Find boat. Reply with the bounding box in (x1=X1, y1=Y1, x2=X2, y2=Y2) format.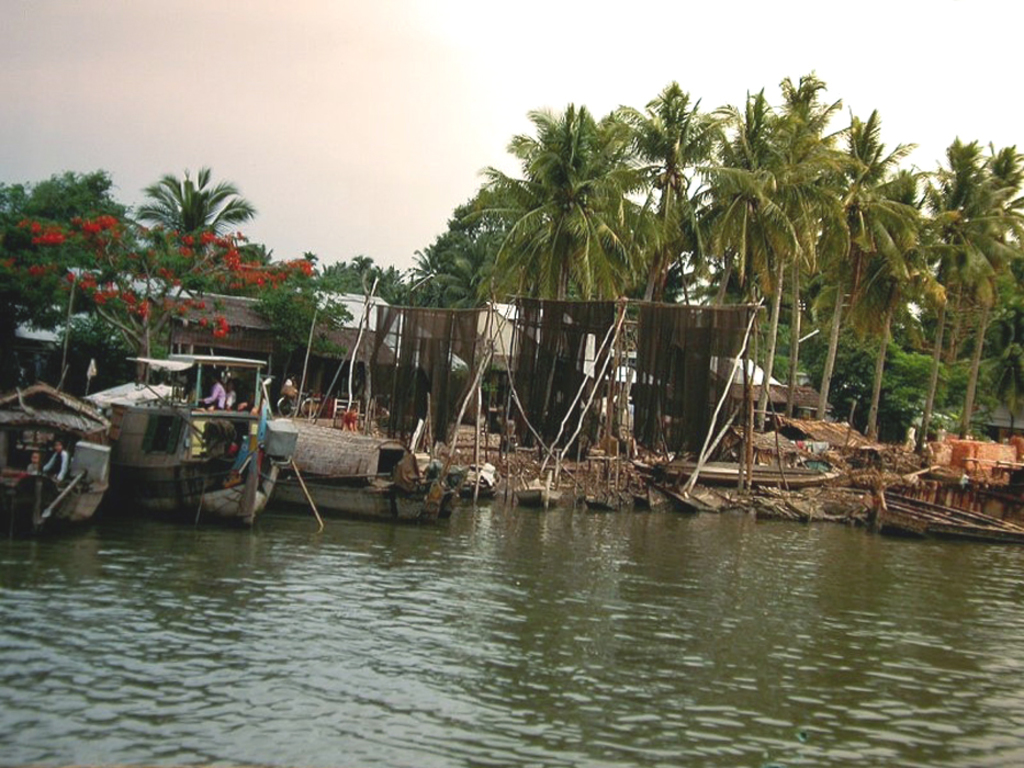
(x1=47, y1=327, x2=297, y2=531).
